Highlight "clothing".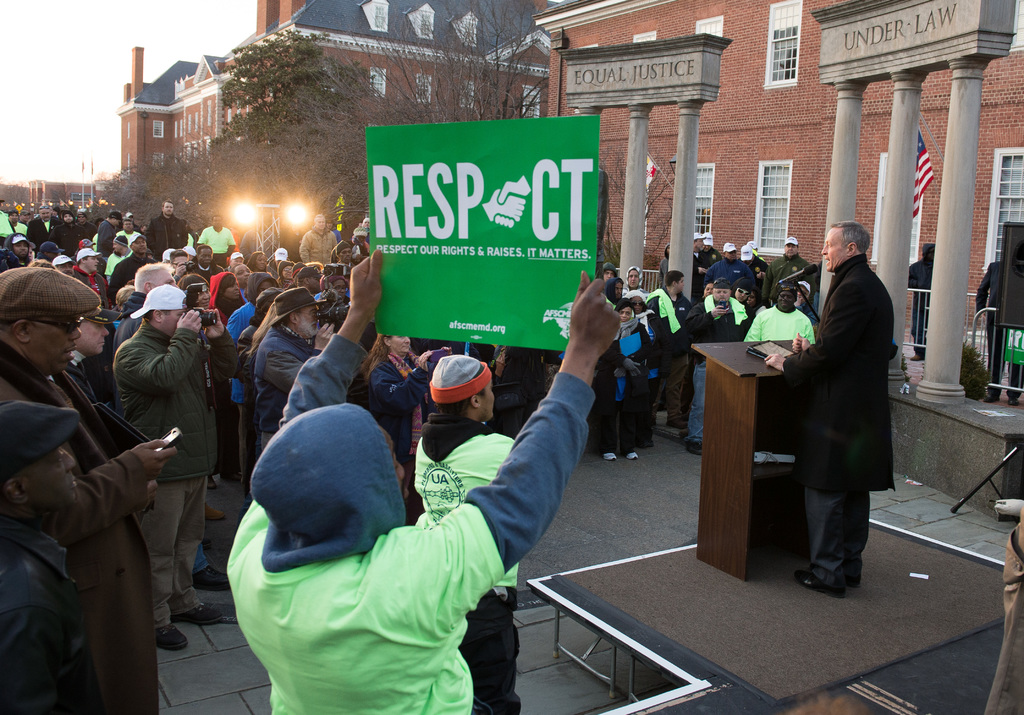
Highlighted region: (145,214,186,259).
